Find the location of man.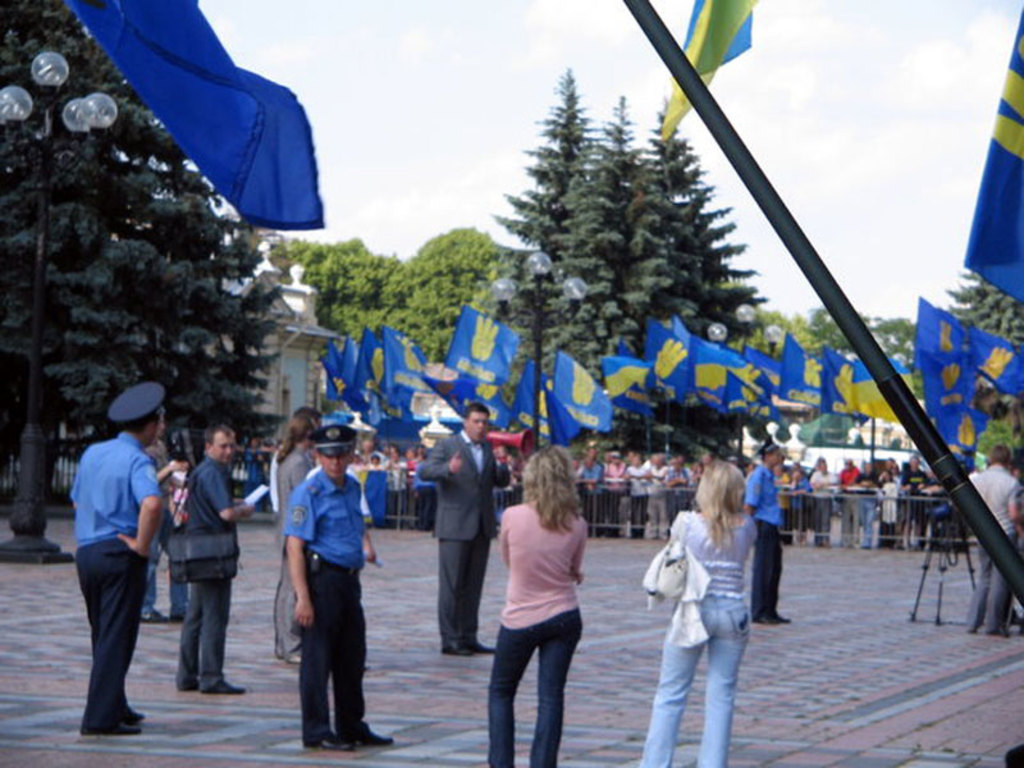
Location: <region>166, 425, 270, 694</region>.
